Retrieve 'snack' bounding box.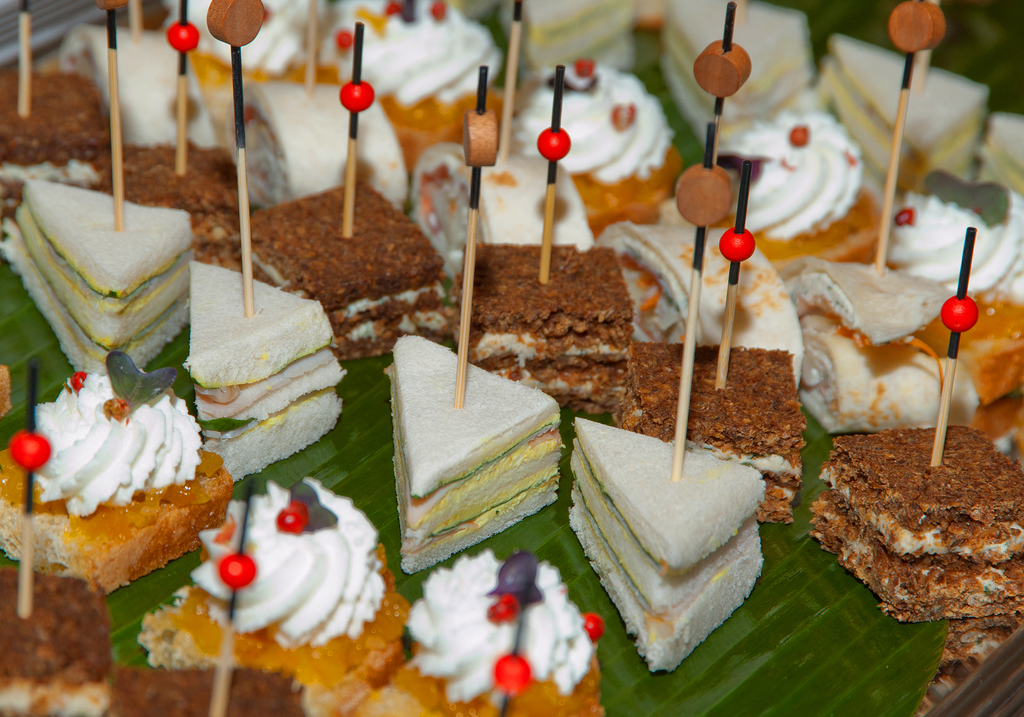
Bounding box: <box>500,58,678,227</box>.
